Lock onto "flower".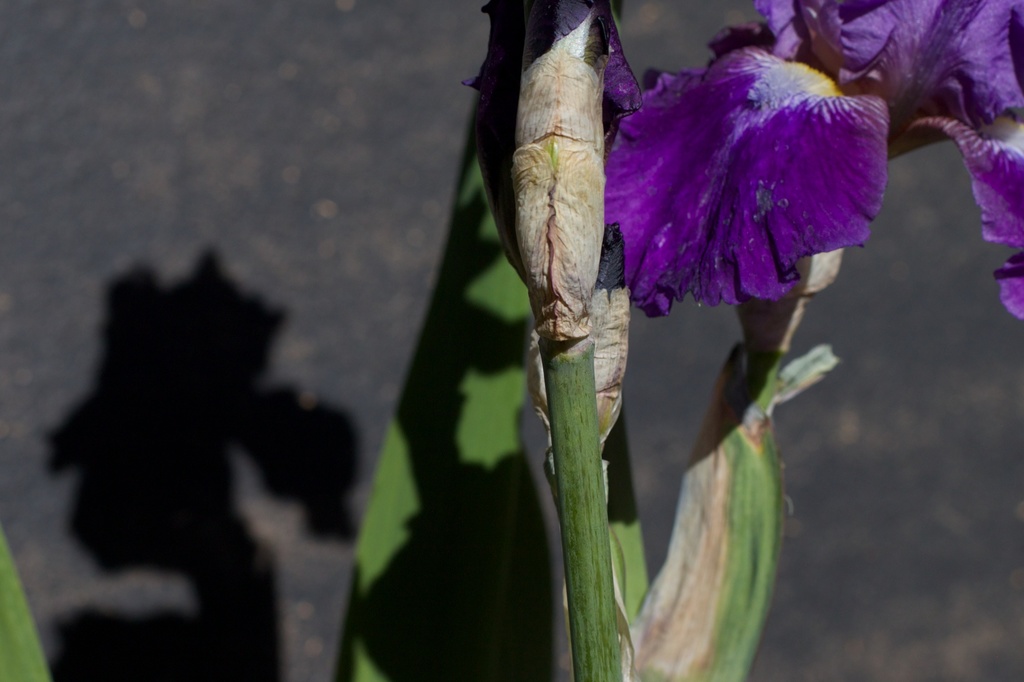
Locked: l=908, t=108, r=1023, b=330.
